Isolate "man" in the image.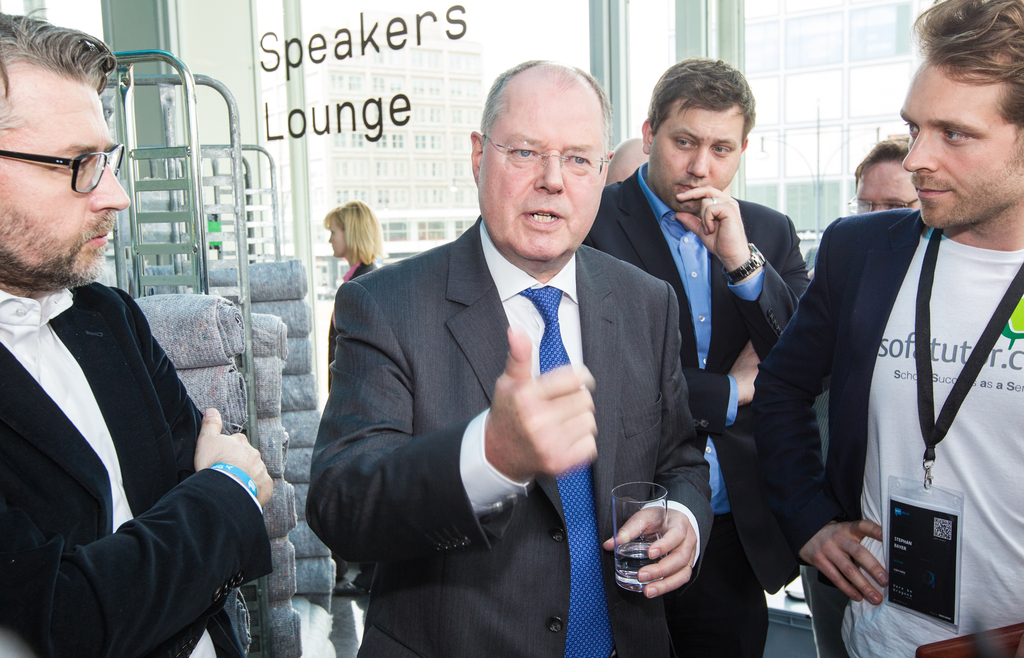
Isolated region: <box>743,0,1023,657</box>.
